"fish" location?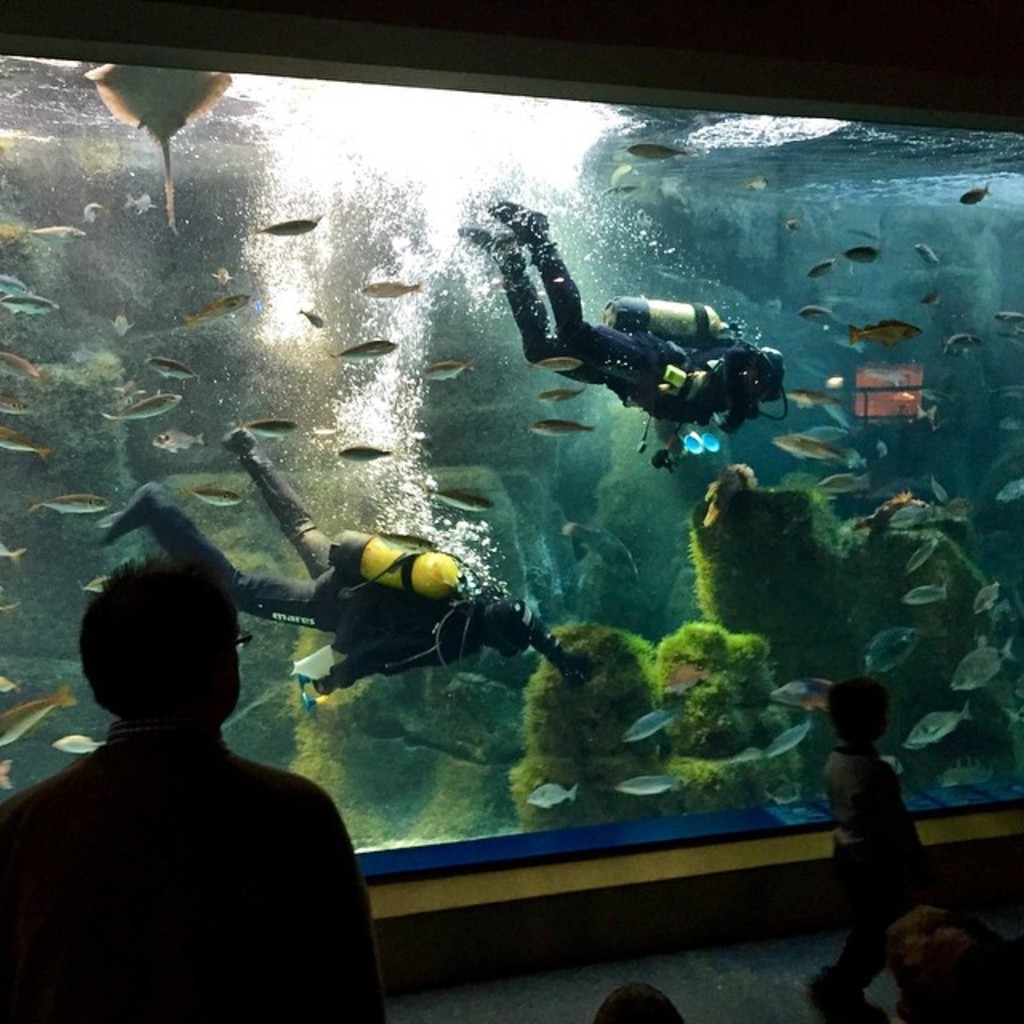
[906,539,938,573]
